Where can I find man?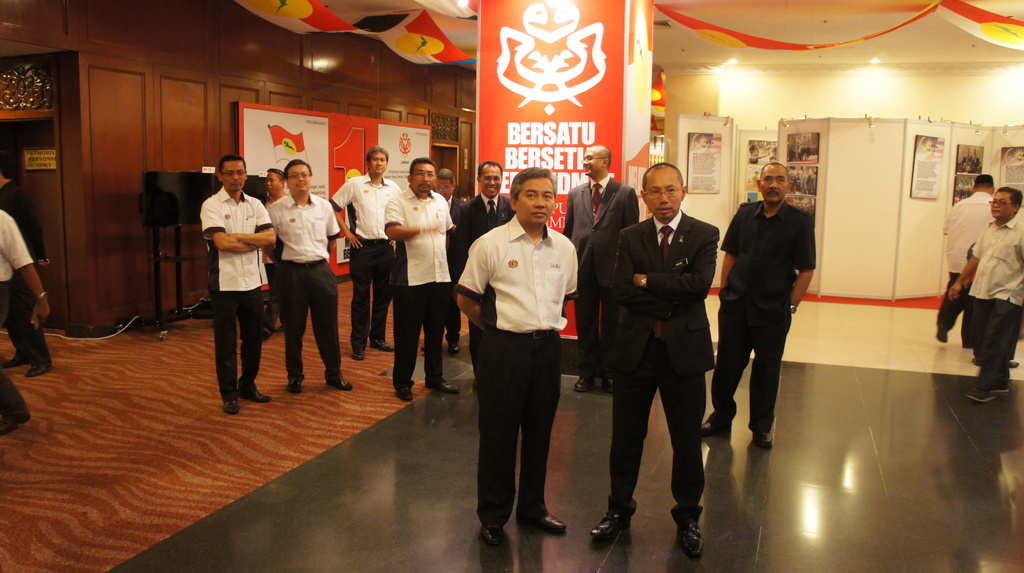
You can find it at 587:157:717:565.
